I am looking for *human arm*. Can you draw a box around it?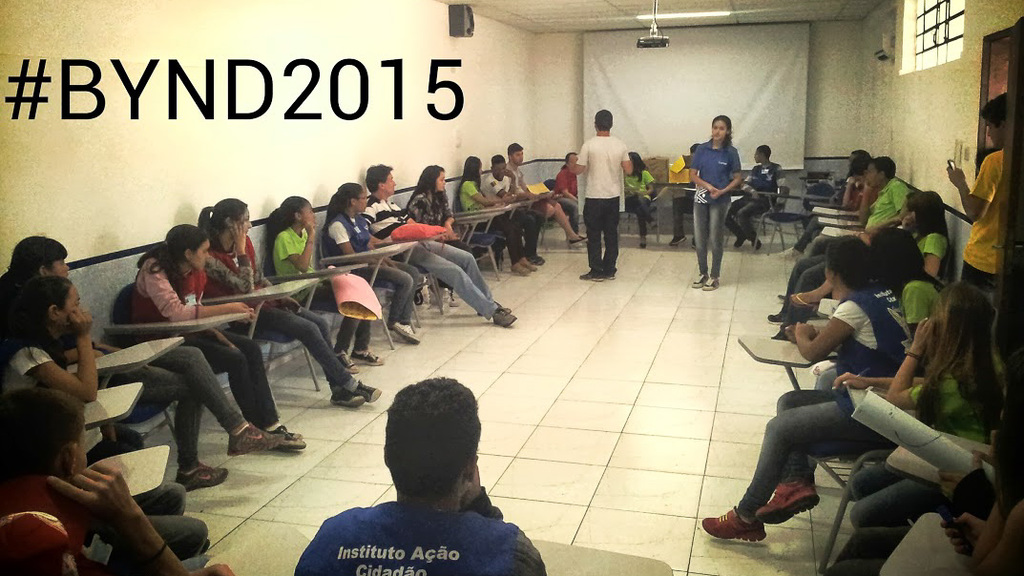
Sure, the bounding box is BBox(712, 144, 742, 202).
